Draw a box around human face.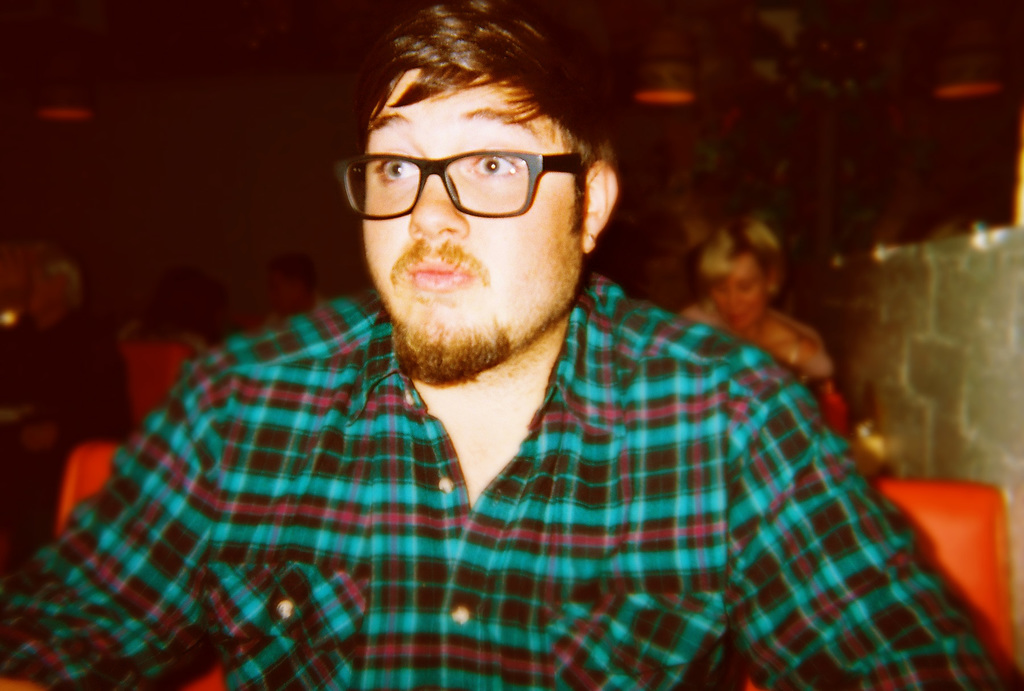
BBox(366, 65, 586, 352).
